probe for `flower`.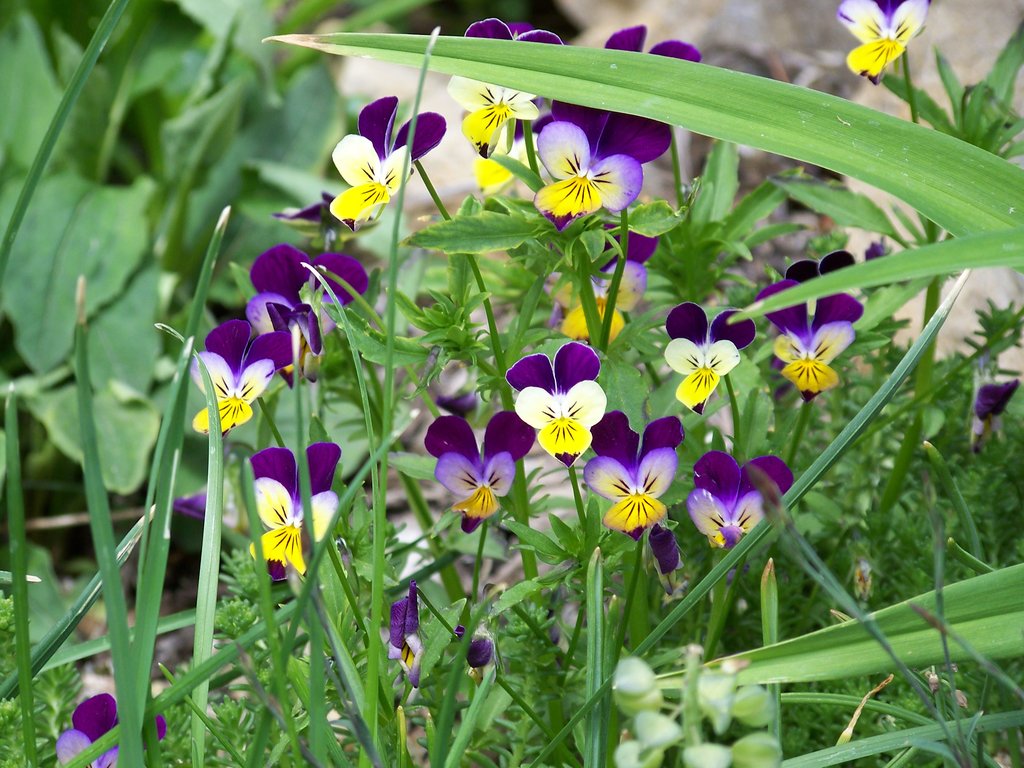
Probe result: l=193, t=351, r=285, b=431.
